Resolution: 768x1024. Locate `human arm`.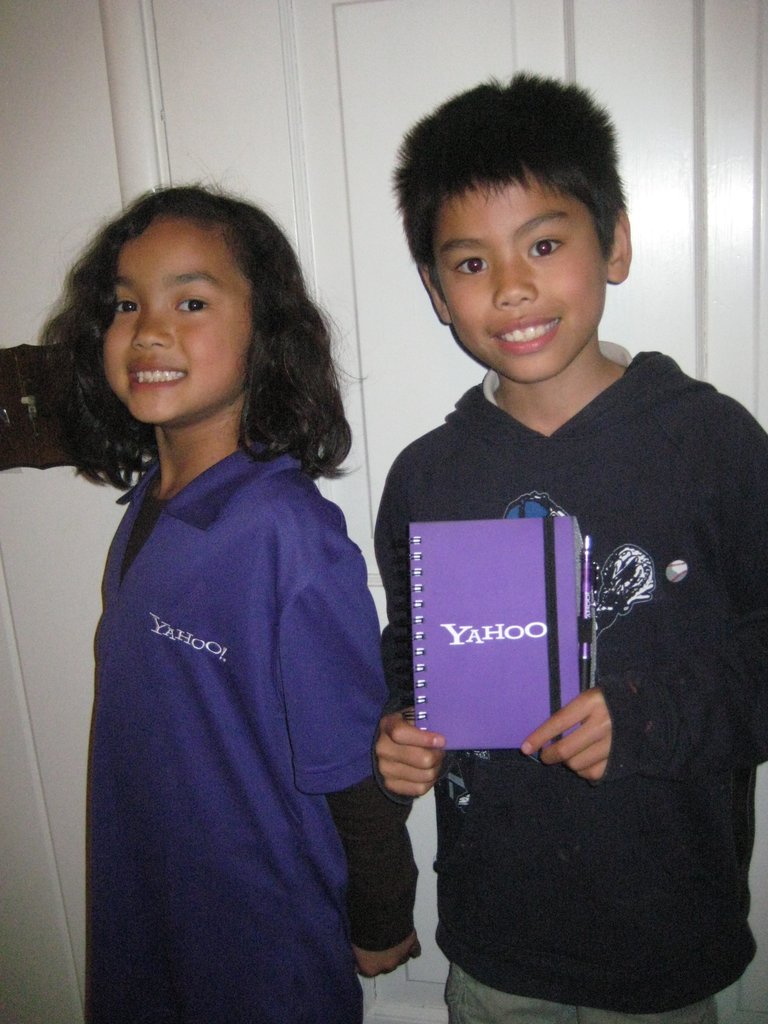
[x1=373, y1=464, x2=457, y2=800].
